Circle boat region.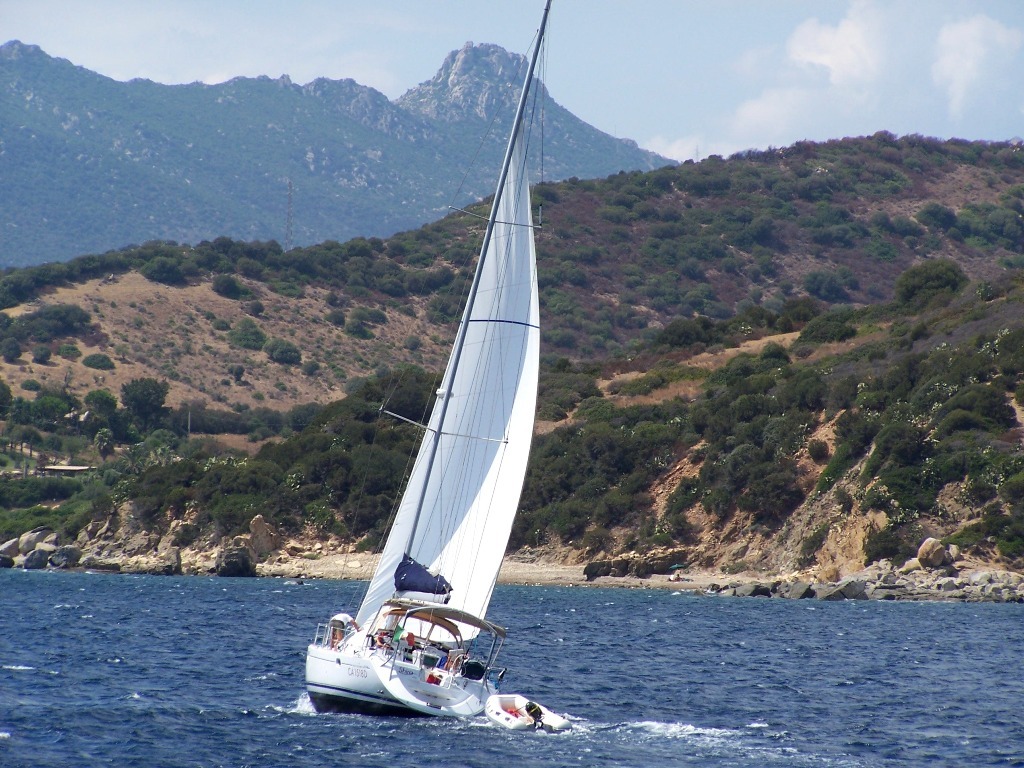
Region: [left=289, top=24, right=583, bottom=728].
